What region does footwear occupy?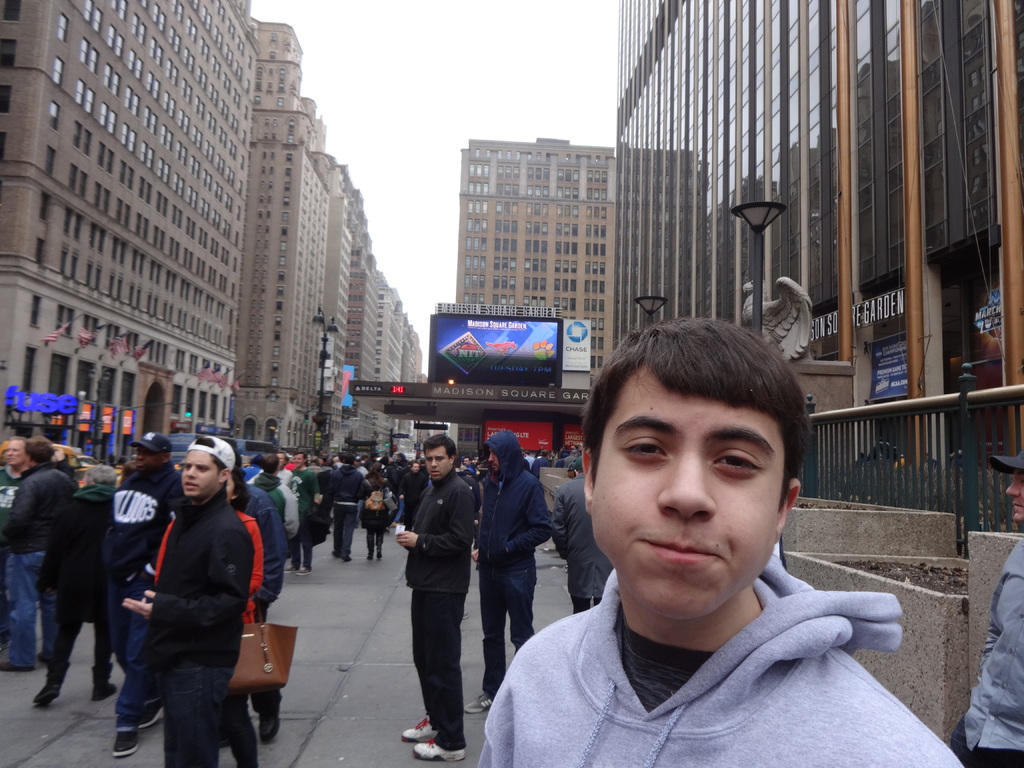
<bbox>257, 692, 282, 740</bbox>.
